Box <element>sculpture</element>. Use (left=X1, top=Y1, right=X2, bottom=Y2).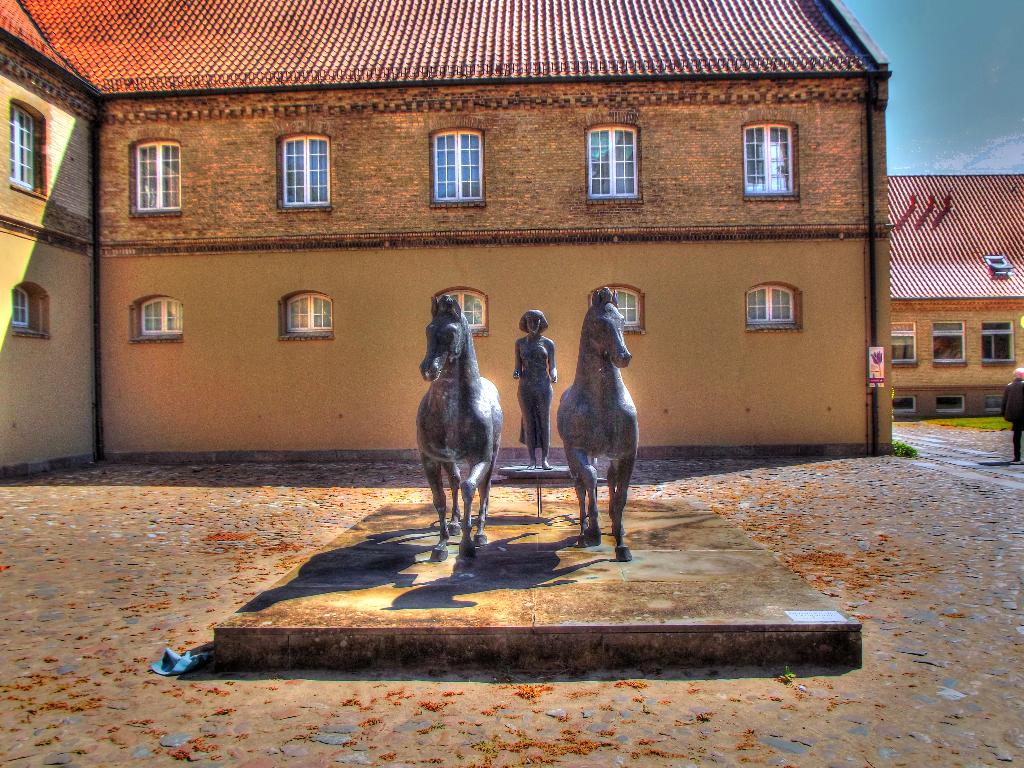
(left=545, top=286, right=648, bottom=556).
